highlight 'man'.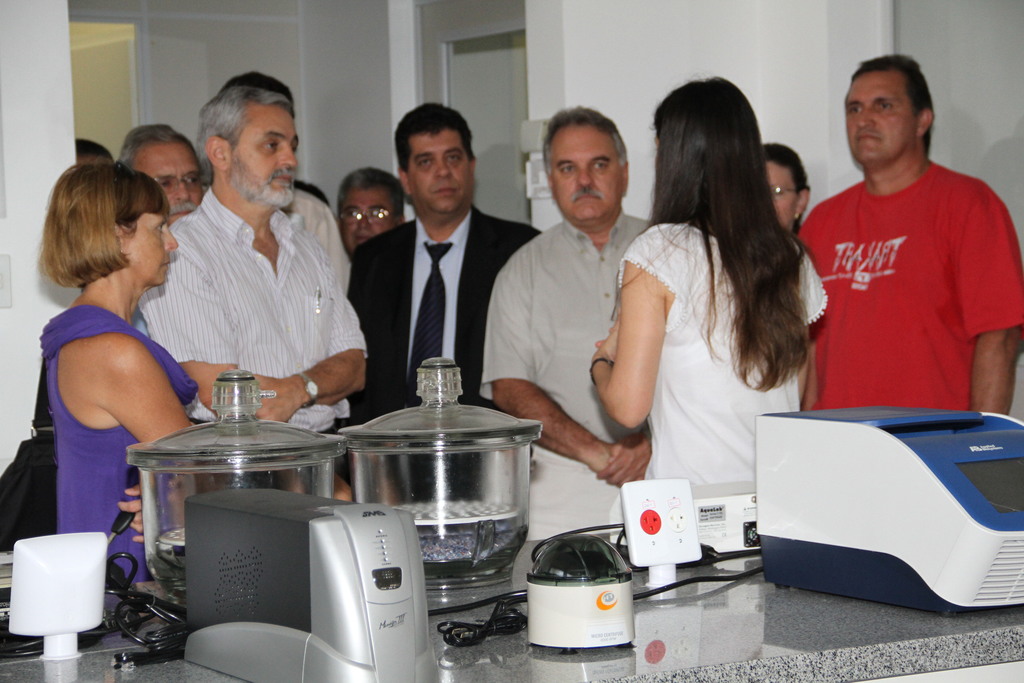
Highlighted region: [483, 104, 673, 541].
